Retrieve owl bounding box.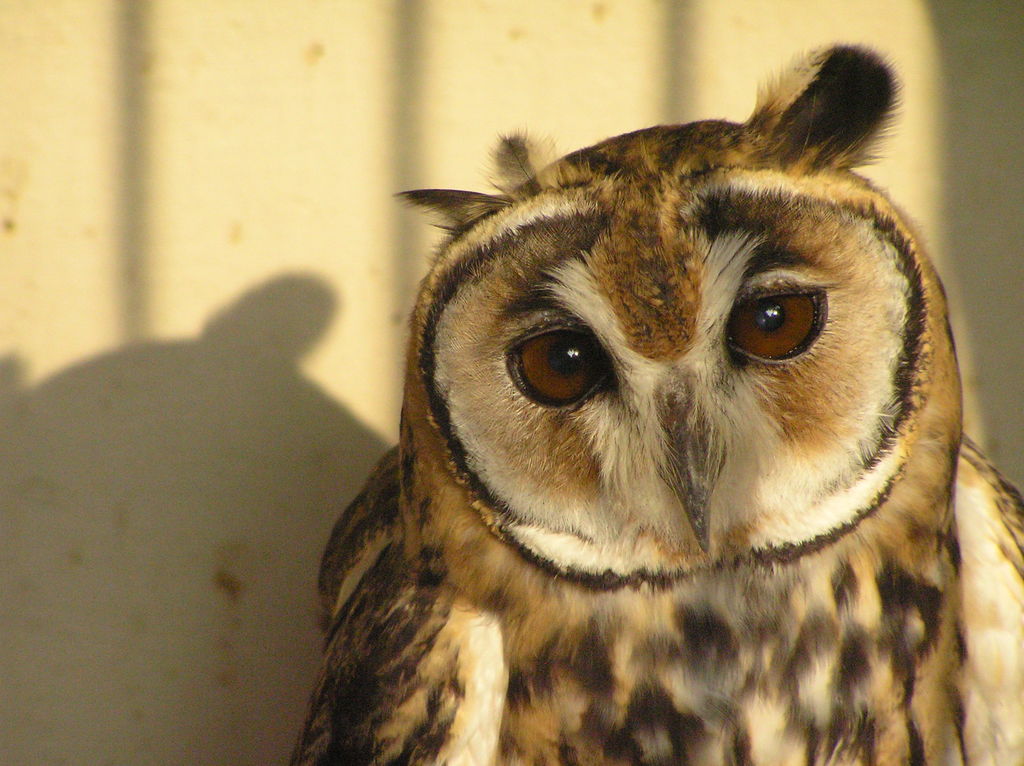
Bounding box: bbox(287, 40, 1023, 765).
